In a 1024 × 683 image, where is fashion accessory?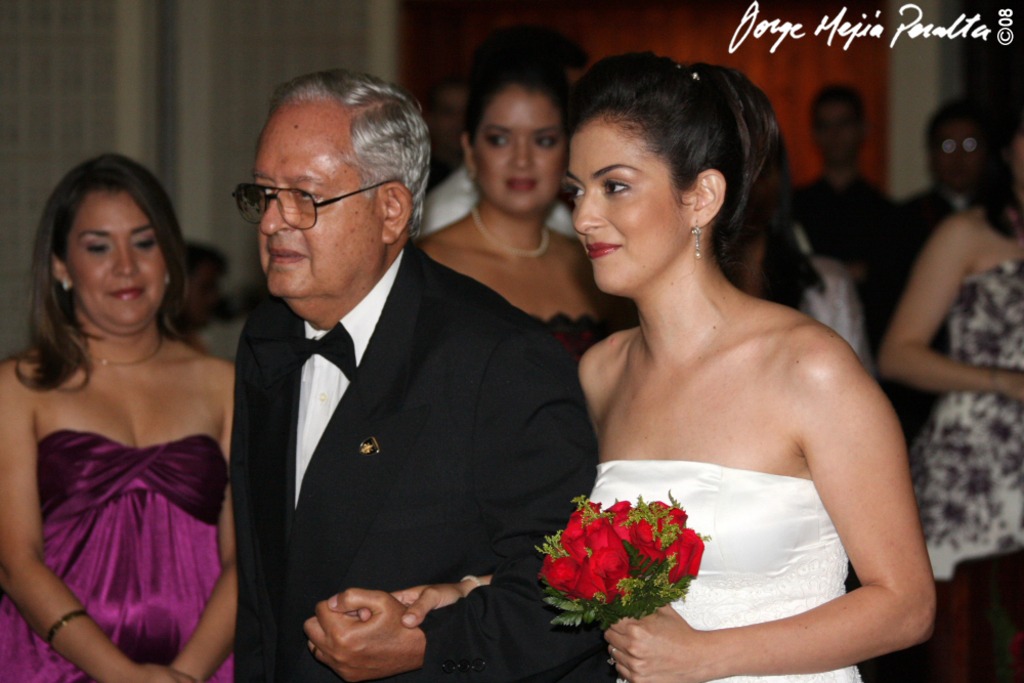
233:178:403:236.
